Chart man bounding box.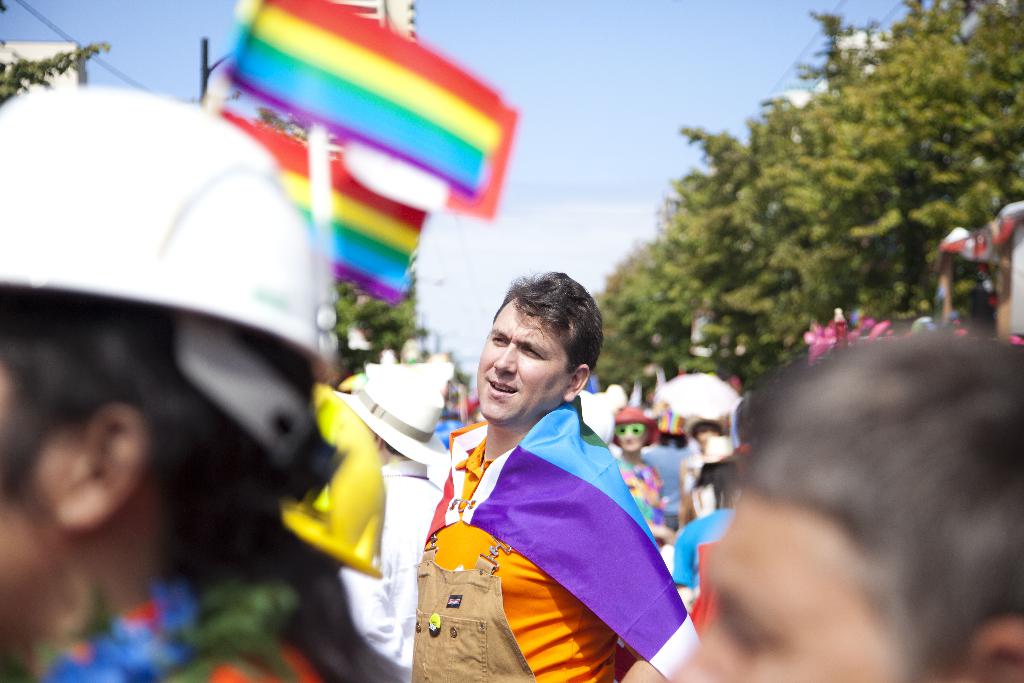
Charted: (x1=643, y1=409, x2=694, y2=541).
